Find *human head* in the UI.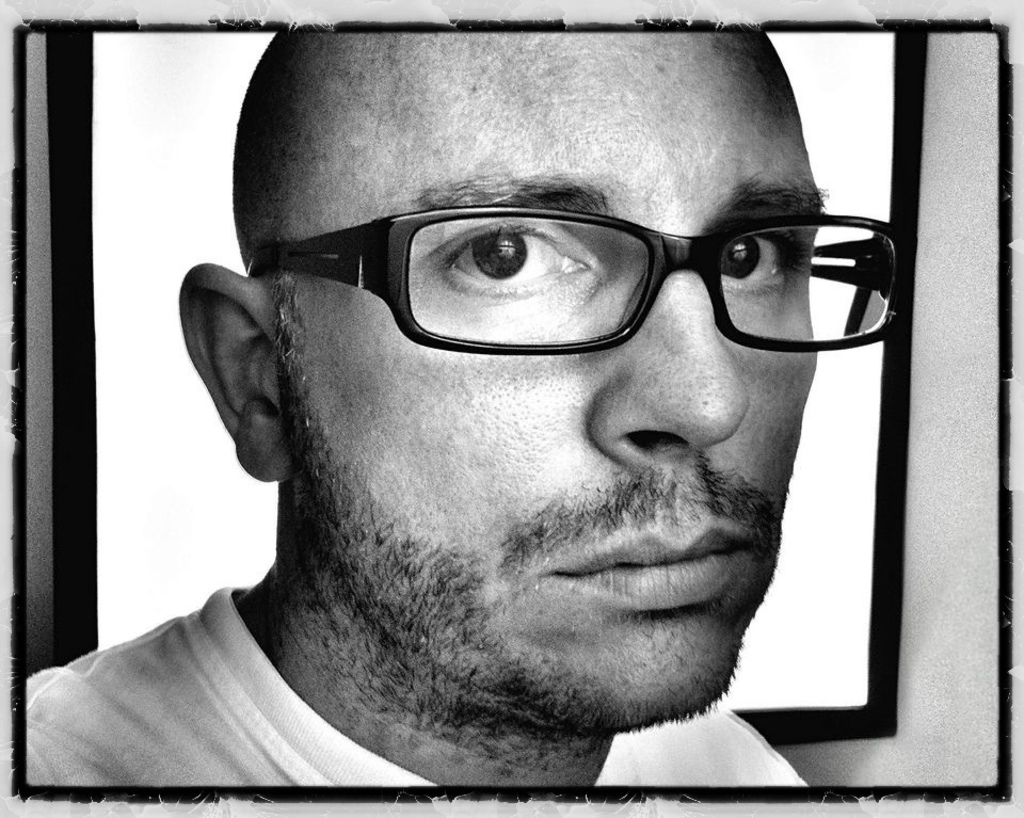
UI element at bbox=(224, 0, 855, 709).
